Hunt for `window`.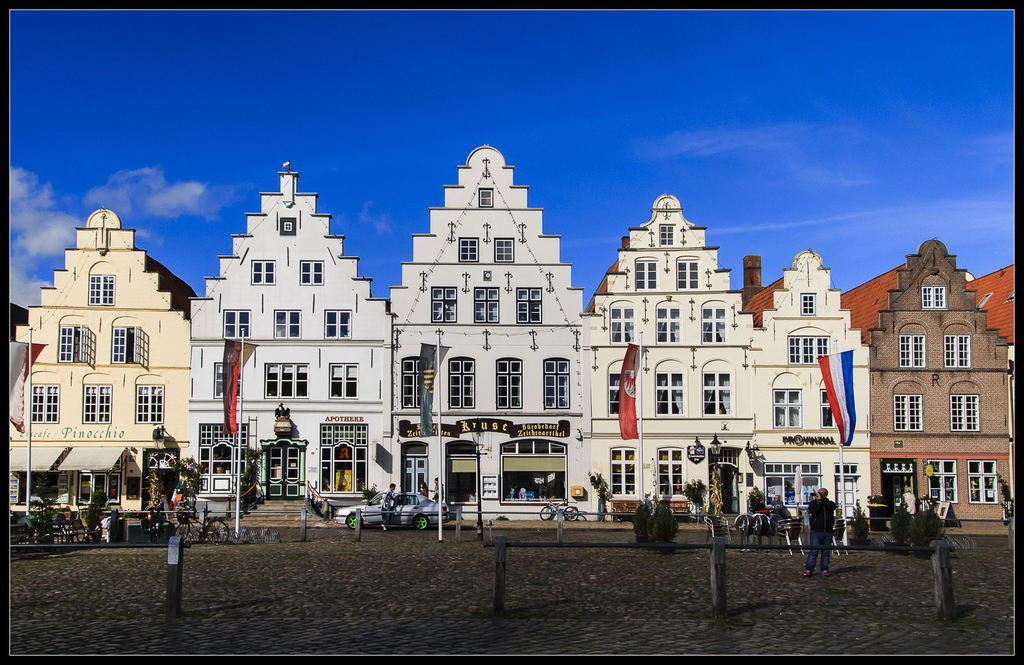
Hunted down at <bbox>544, 358, 569, 408</bbox>.
